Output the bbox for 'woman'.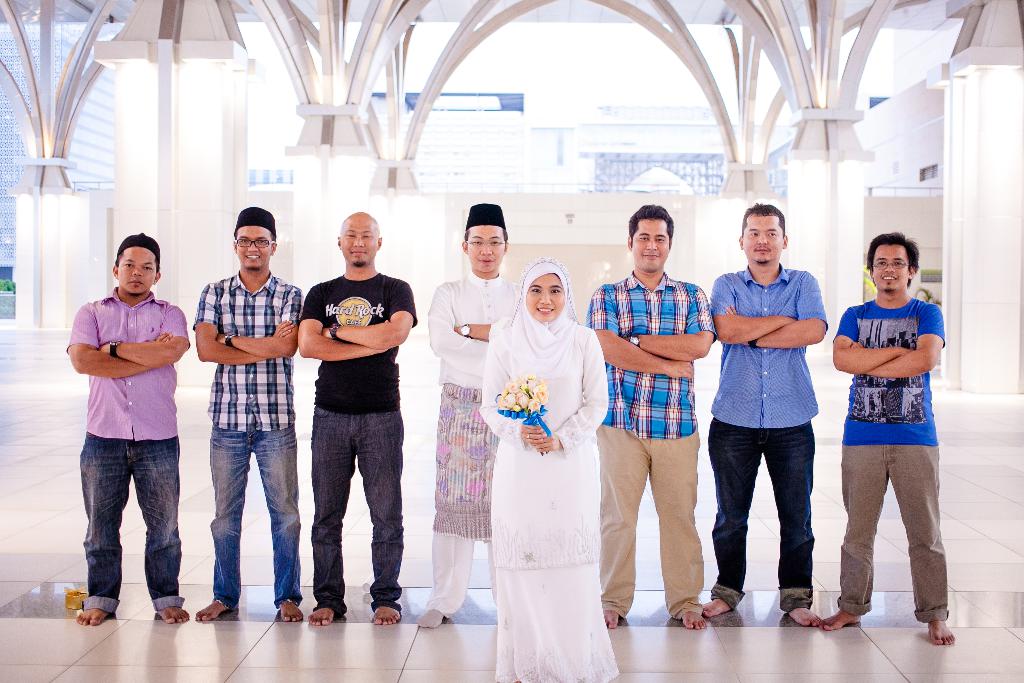
pyautogui.locateOnScreen(481, 238, 615, 682).
